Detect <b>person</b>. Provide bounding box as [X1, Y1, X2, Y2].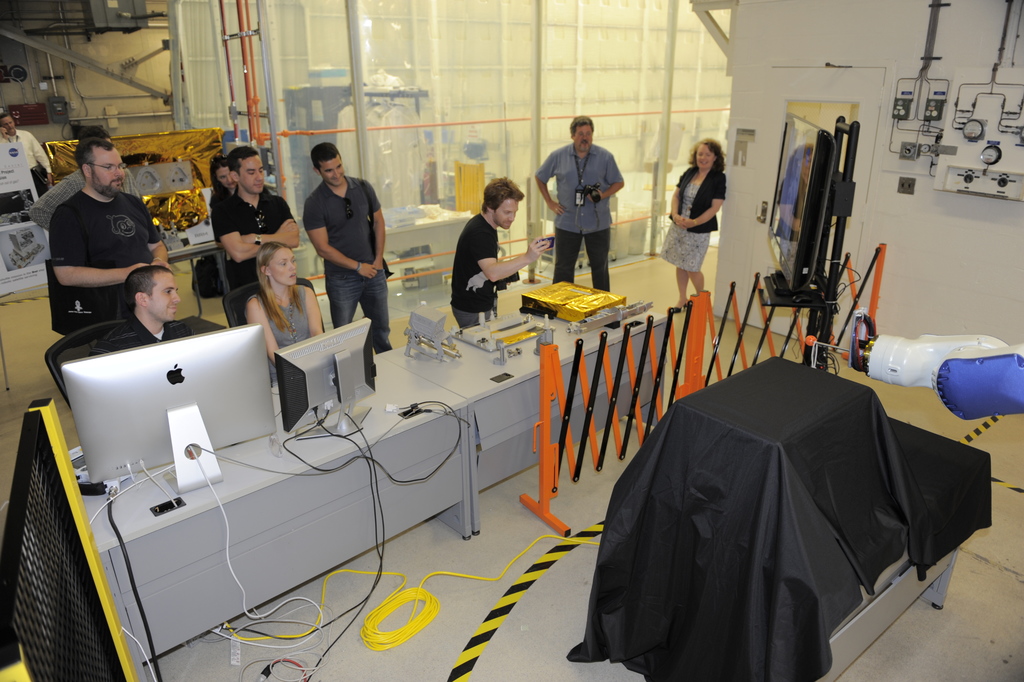
[302, 144, 393, 344].
